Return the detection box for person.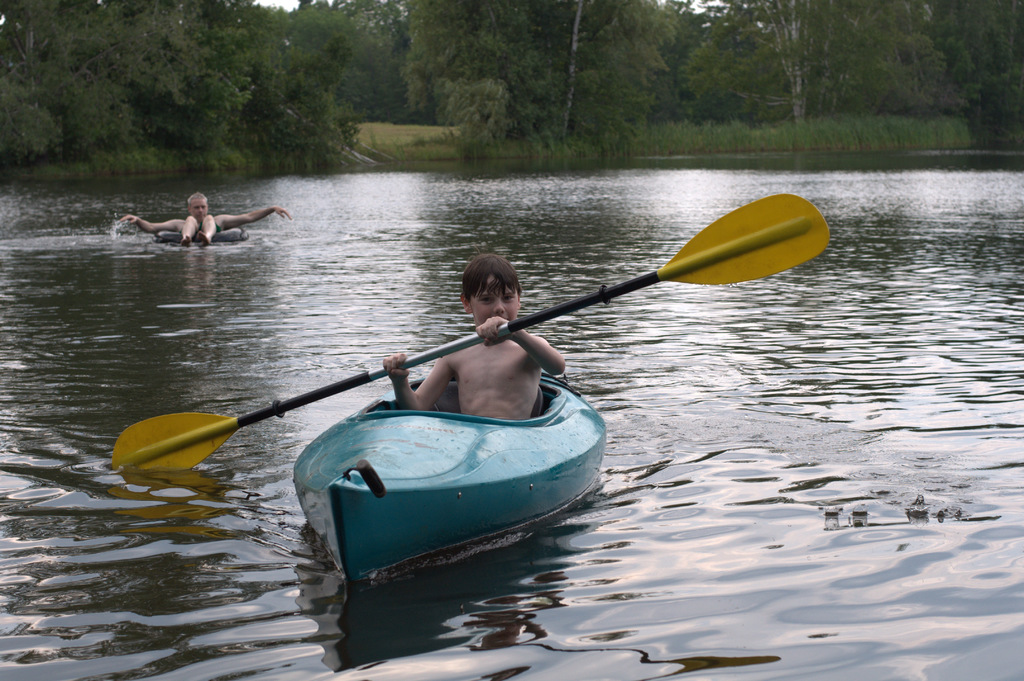
bbox=[379, 250, 568, 429].
